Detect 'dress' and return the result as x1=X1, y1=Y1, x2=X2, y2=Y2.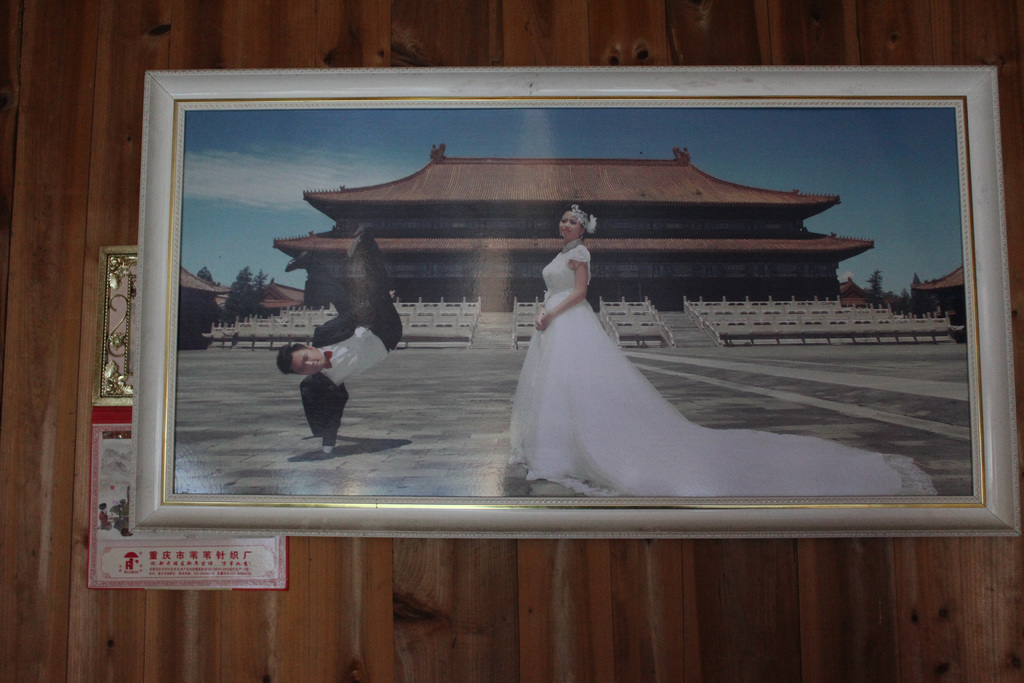
x1=509, y1=238, x2=939, y2=498.
